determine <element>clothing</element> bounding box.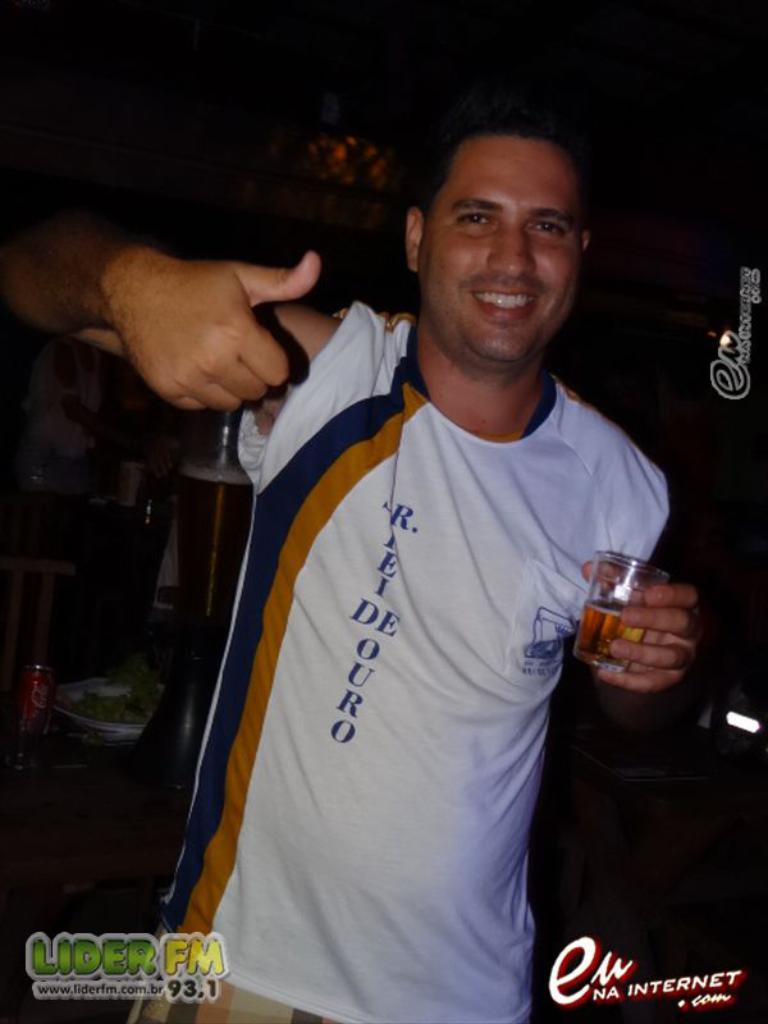
Determined: [128,302,667,1023].
